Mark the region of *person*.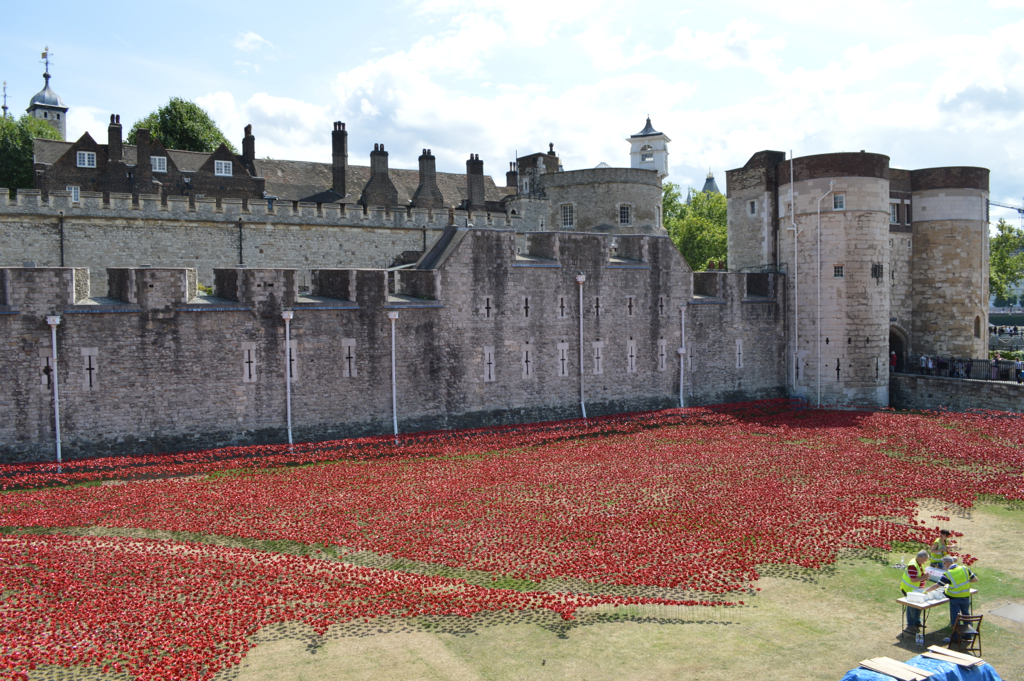
Region: (932, 531, 952, 560).
